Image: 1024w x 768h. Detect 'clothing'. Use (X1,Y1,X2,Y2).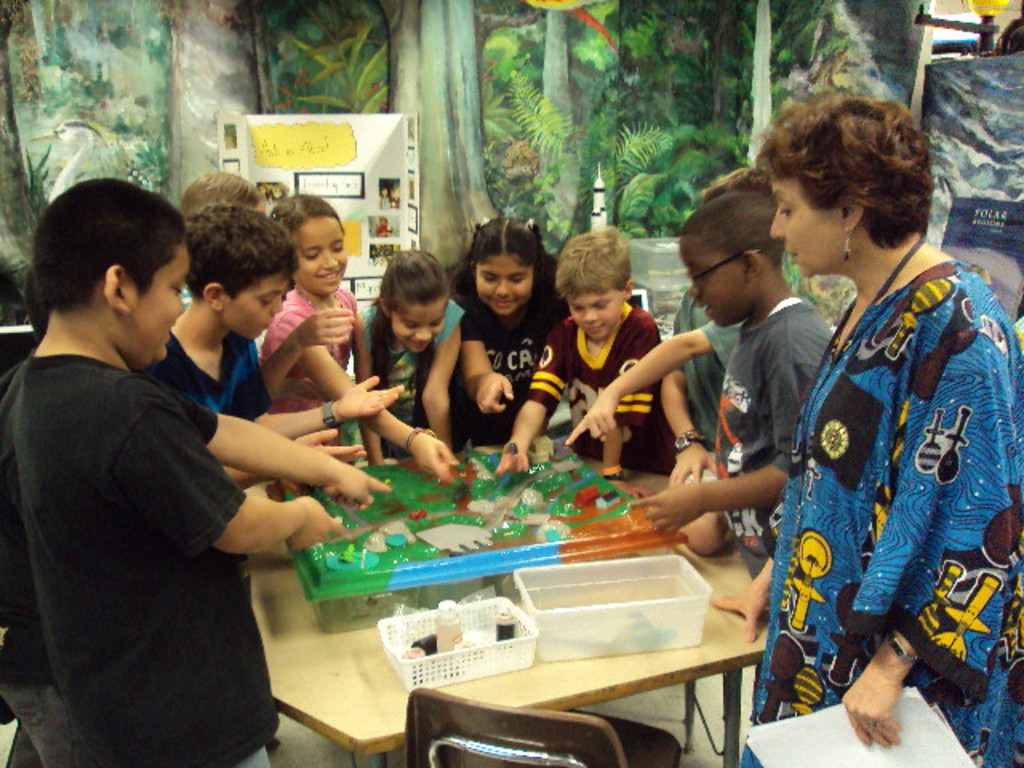
(254,286,358,424).
